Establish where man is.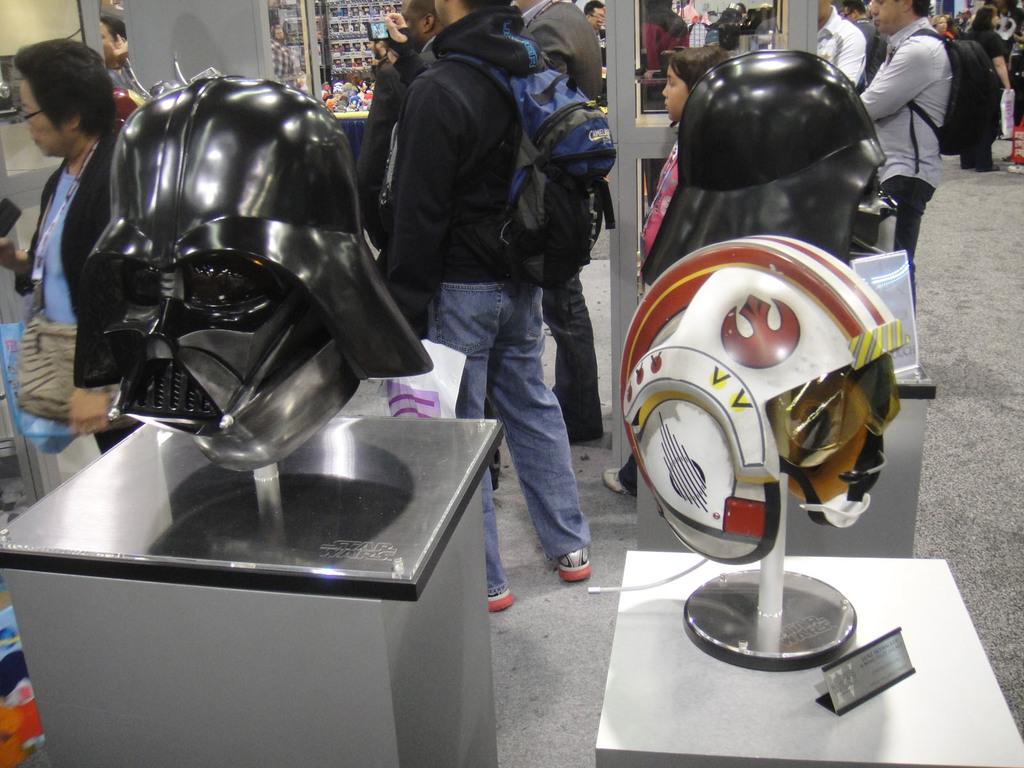
Established at [796, 0, 870, 104].
